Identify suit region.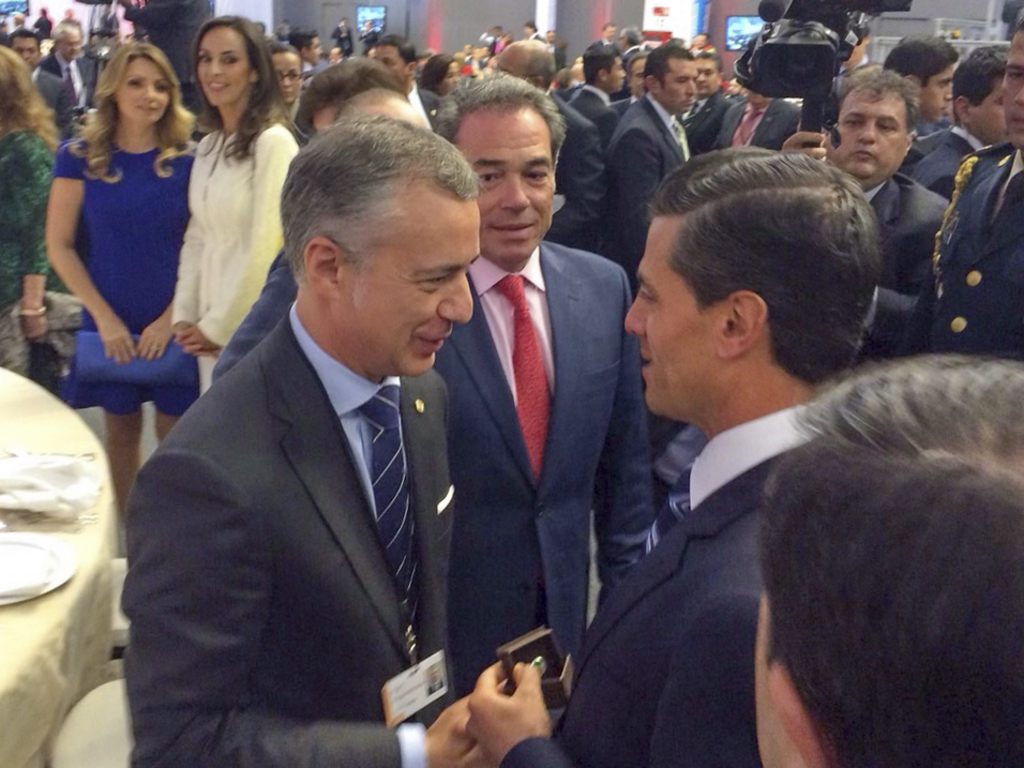
Region: box(333, 21, 353, 55).
